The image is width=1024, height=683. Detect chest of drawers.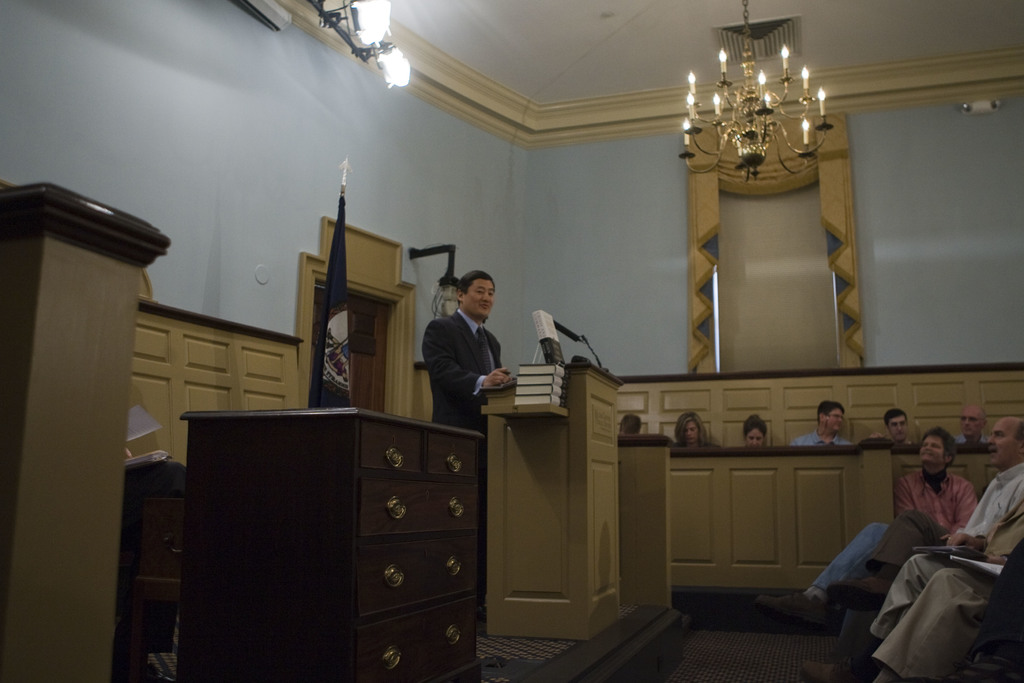
Detection: pyautogui.locateOnScreen(179, 404, 488, 682).
